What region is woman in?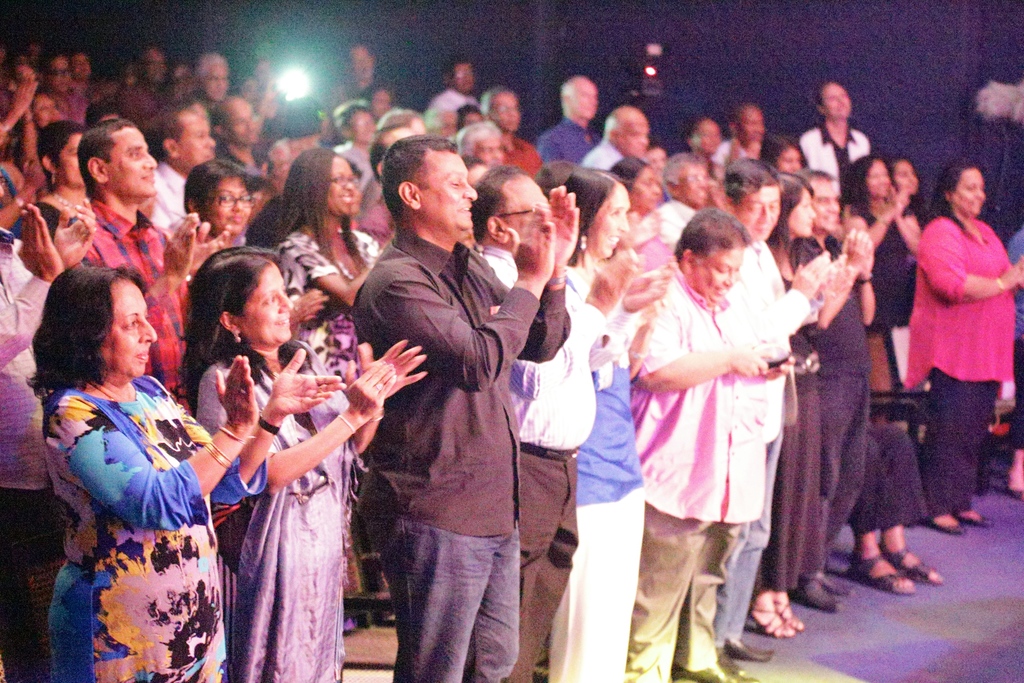
rect(840, 149, 920, 332).
